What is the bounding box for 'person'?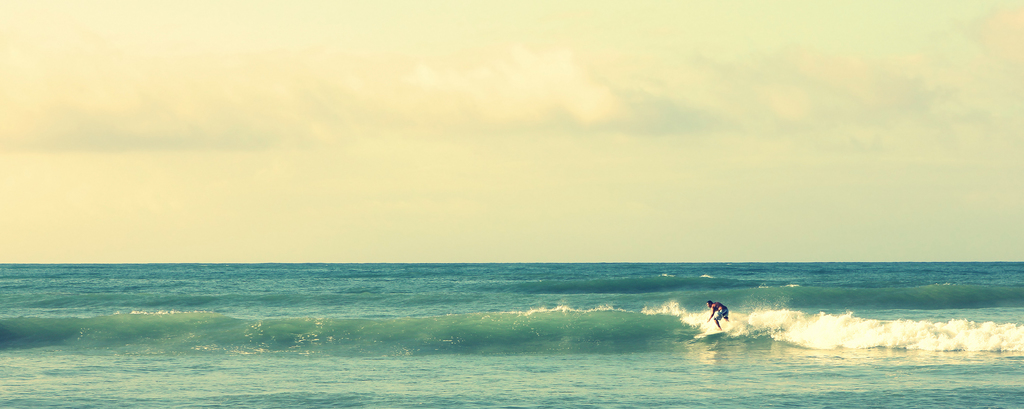
bbox(705, 295, 733, 326).
